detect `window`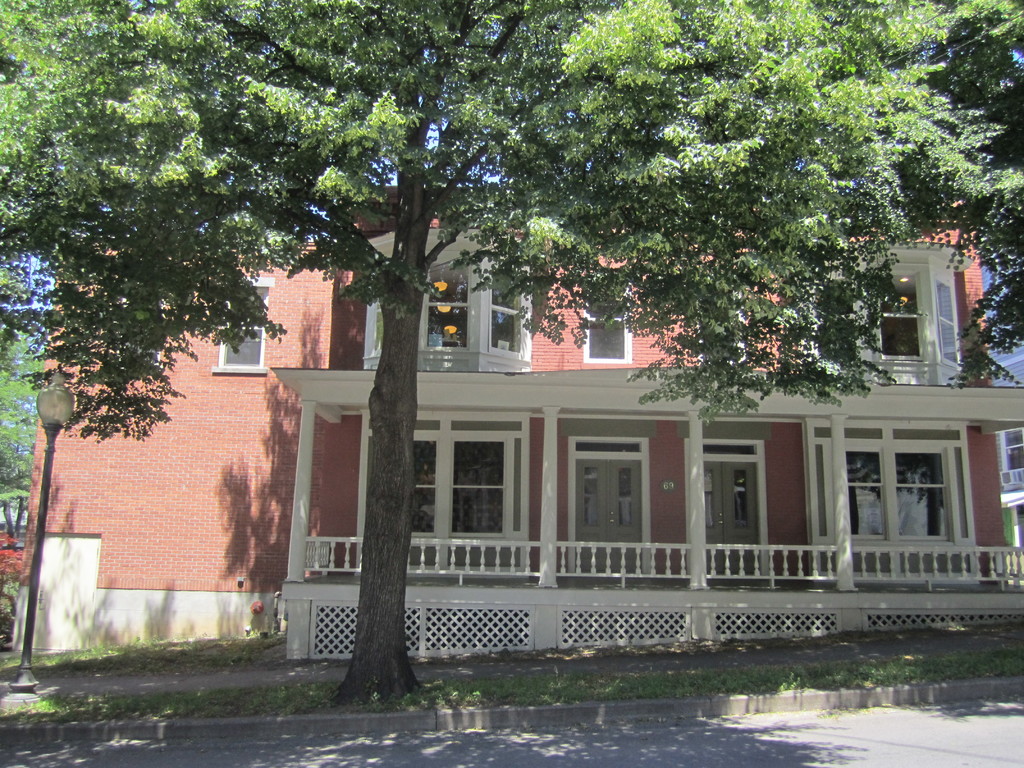
rect(348, 408, 533, 575)
